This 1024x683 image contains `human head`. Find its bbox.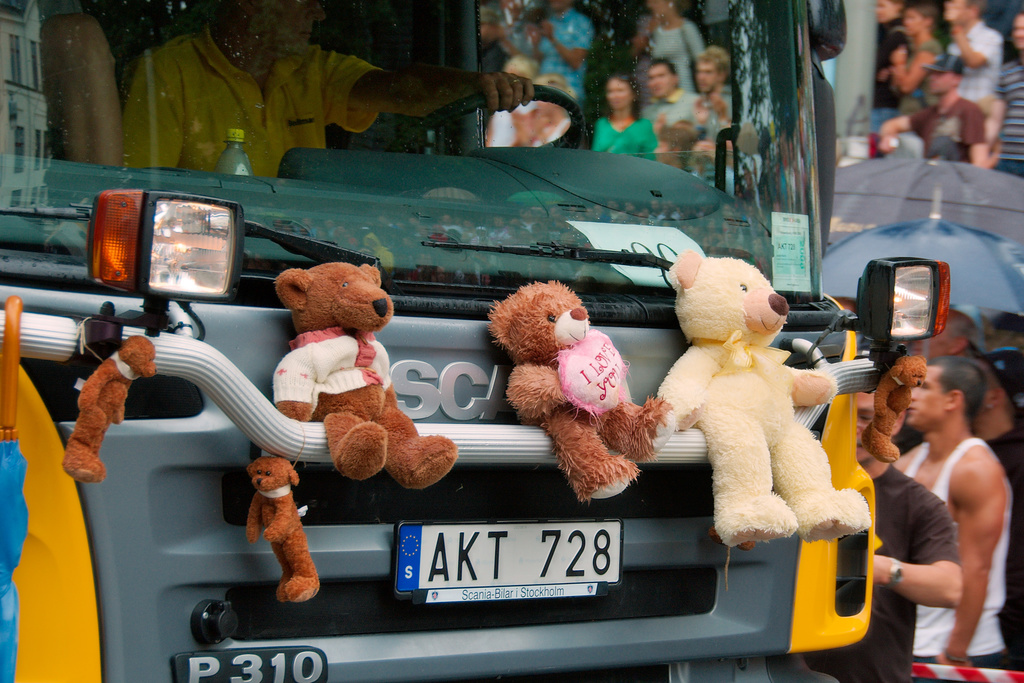
x1=650 y1=0 x2=679 y2=22.
